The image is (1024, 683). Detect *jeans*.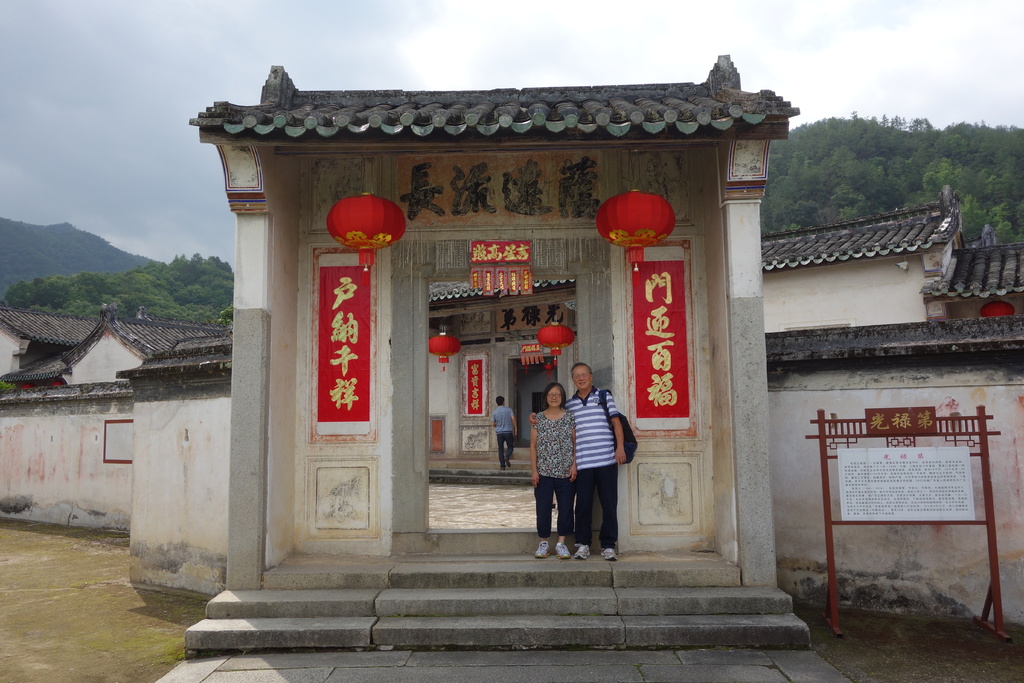
Detection: left=574, top=464, right=615, bottom=544.
